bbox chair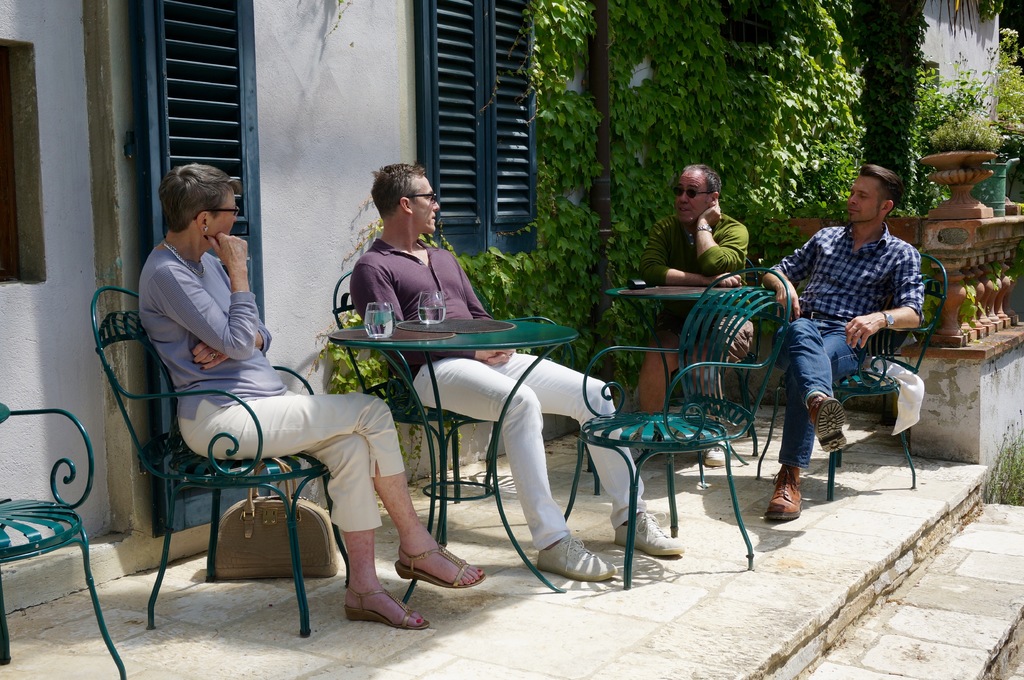
box(755, 253, 950, 501)
